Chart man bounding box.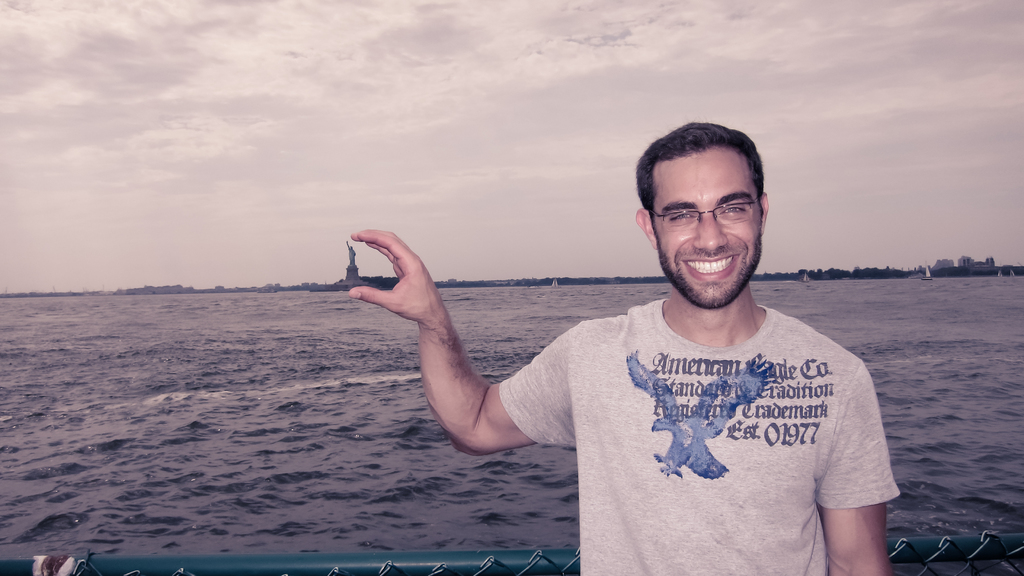
Charted: 346,237,358,264.
